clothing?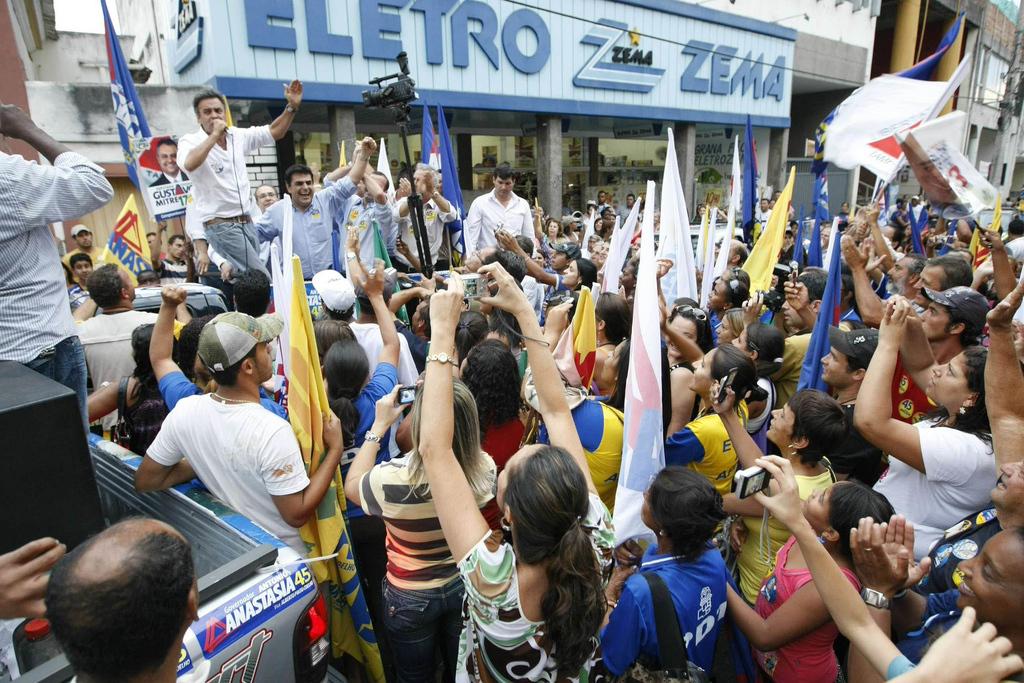
[768, 329, 812, 409]
